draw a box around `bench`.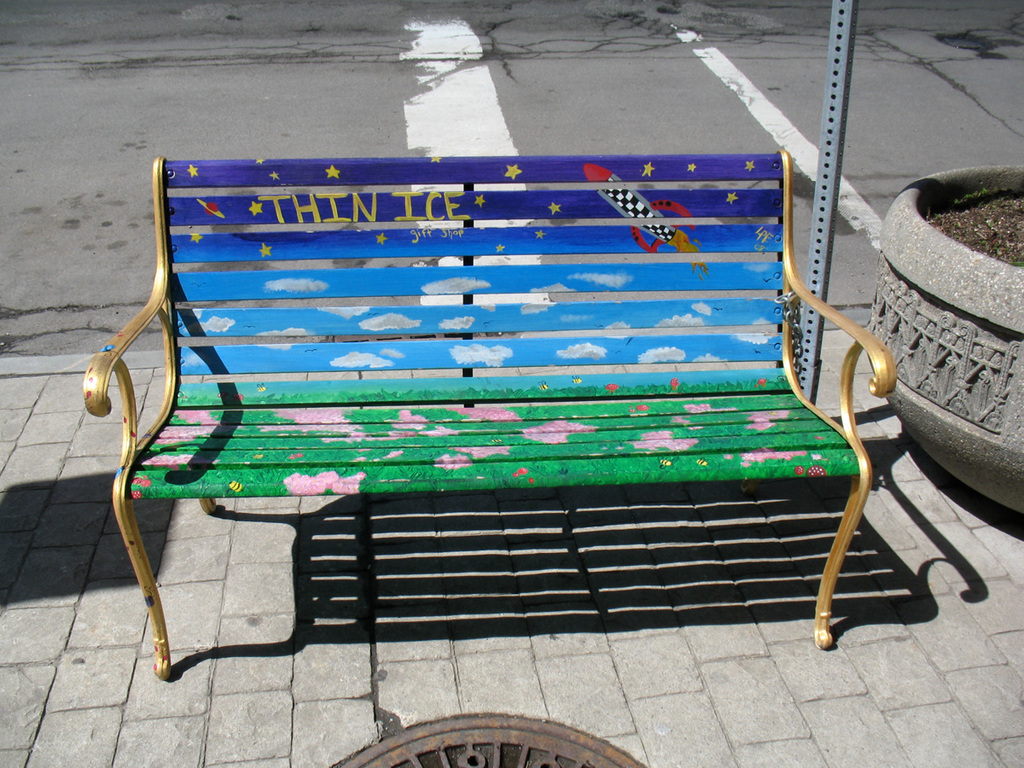
[x1=121, y1=172, x2=904, y2=692].
